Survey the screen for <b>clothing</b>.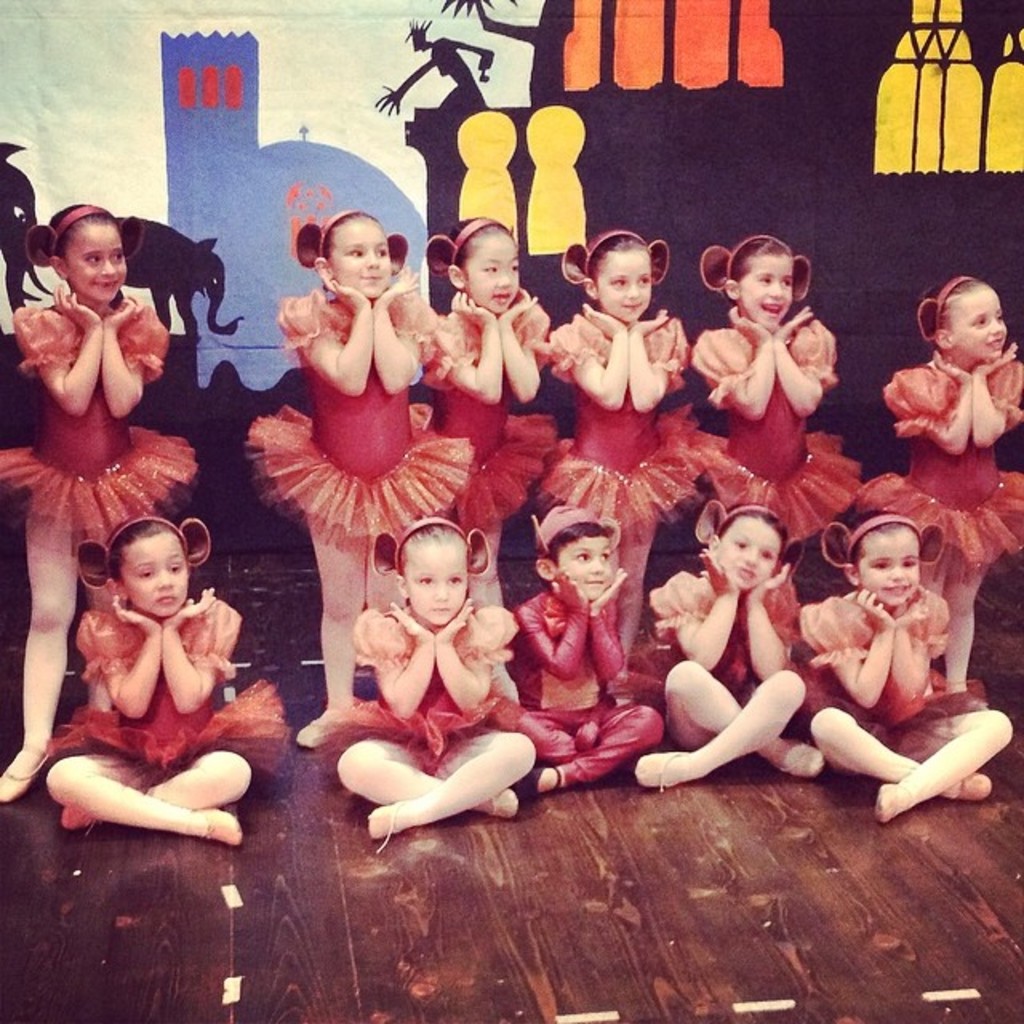
Survey found: <bbox>803, 586, 992, 758</bbox>.
